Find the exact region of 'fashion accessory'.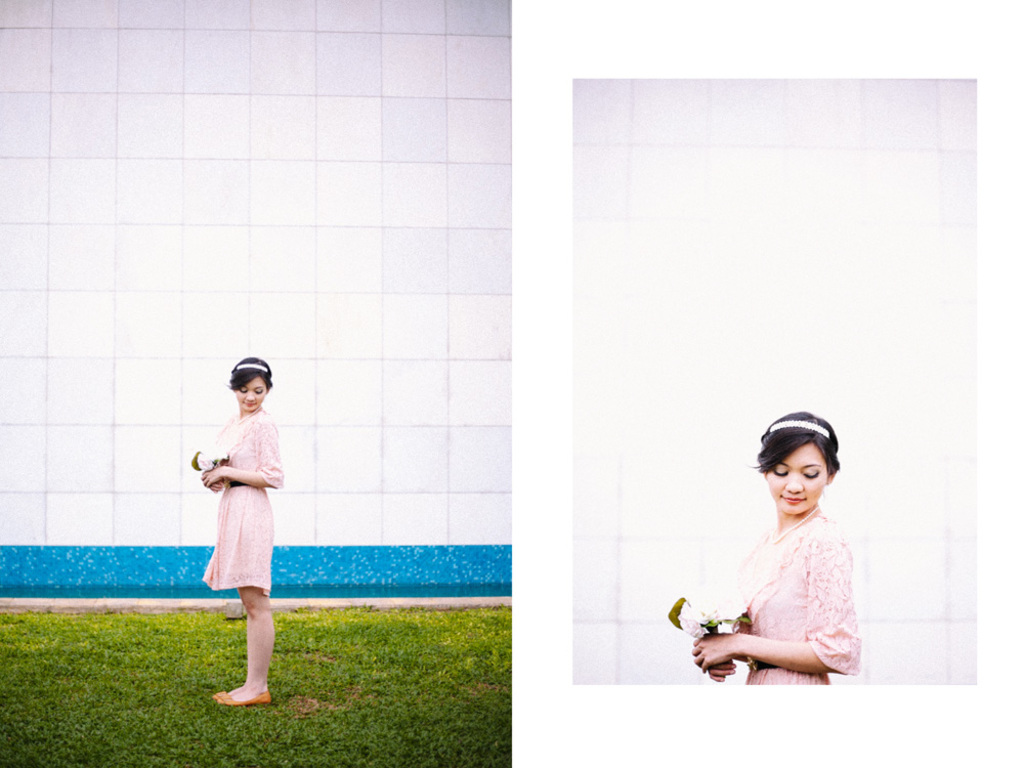
Exact region: <region>238, 358, 270, 372</region>.
